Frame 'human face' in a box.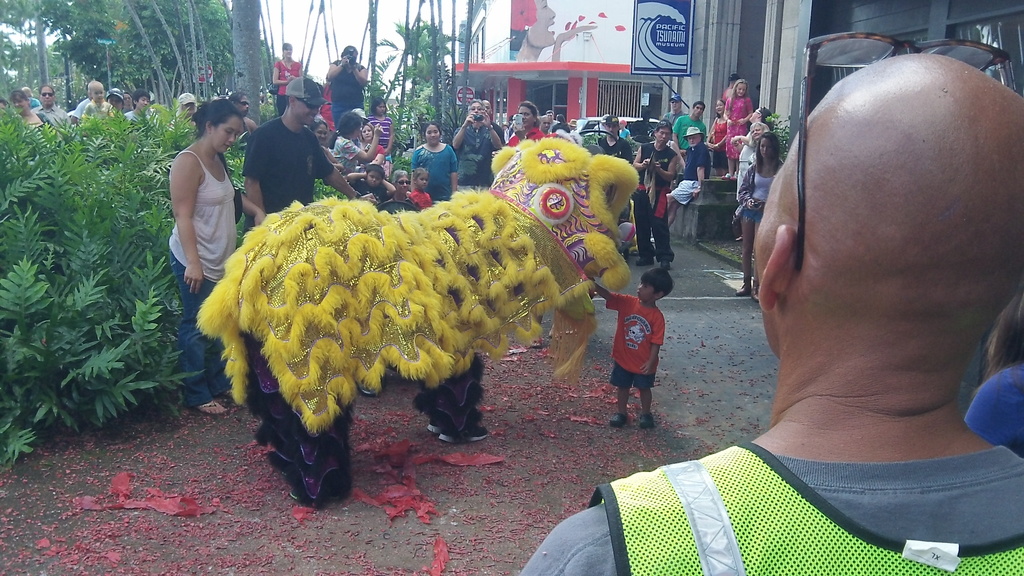
left=208, top=118, right=237, bottom=151.
